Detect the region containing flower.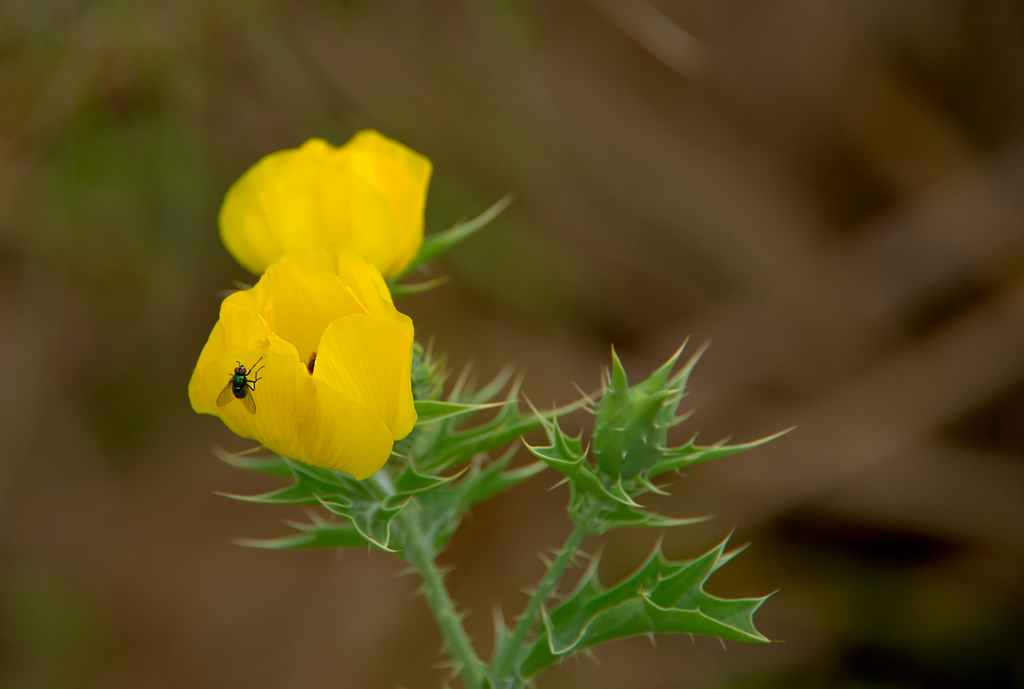
l=215, t=125, r=435, b=290.
